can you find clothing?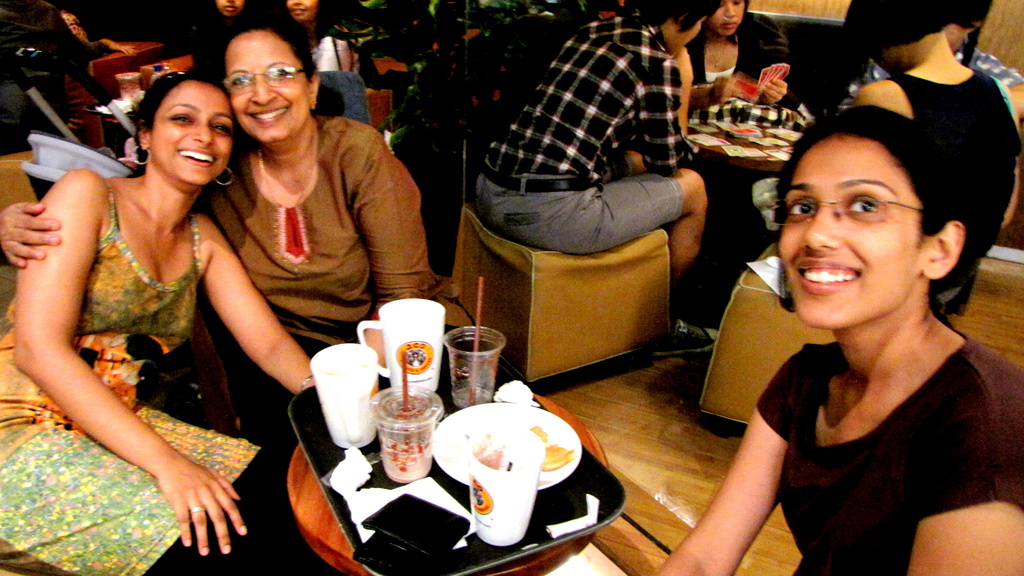
Yes, bounding box: l=886, t=69, r=1023, b=310.
